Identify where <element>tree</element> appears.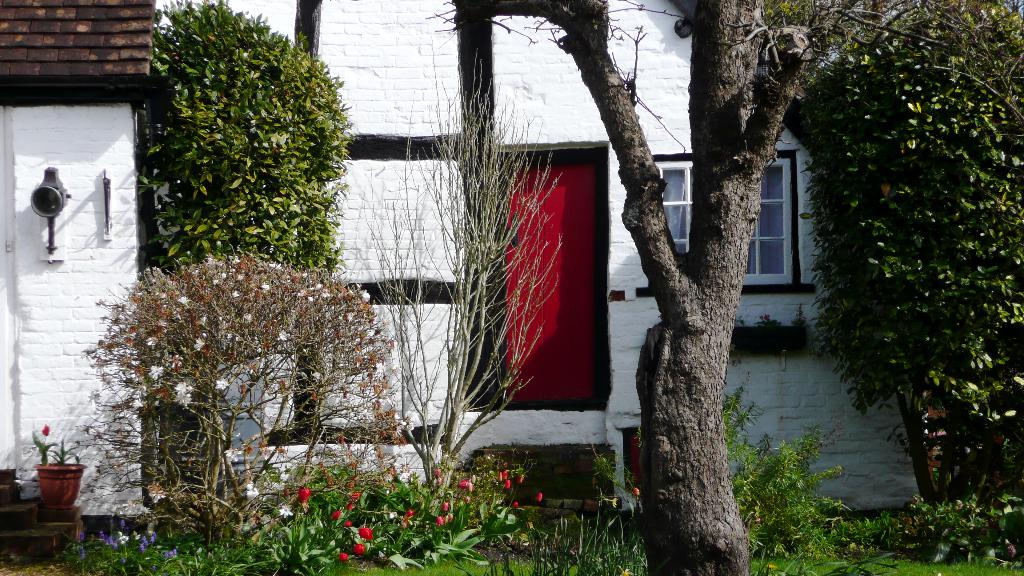
Appears at l=147, t=0, r=351, b=467.
